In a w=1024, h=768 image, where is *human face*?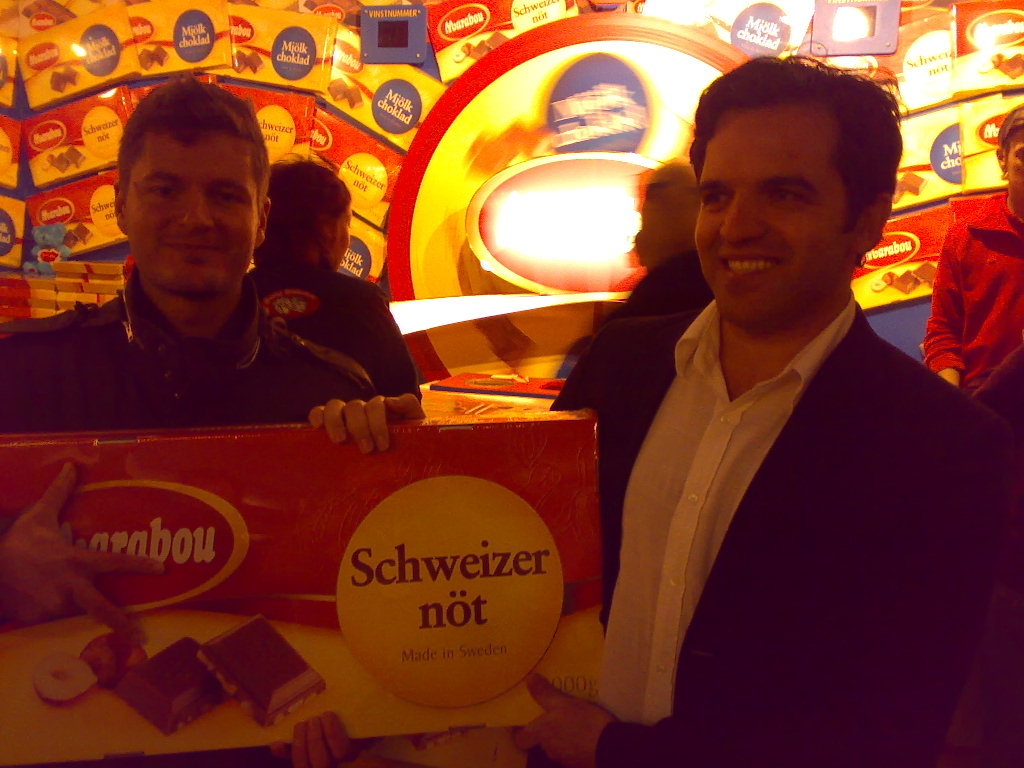
<bbox>115, 128, 255, 291</bbox>.
